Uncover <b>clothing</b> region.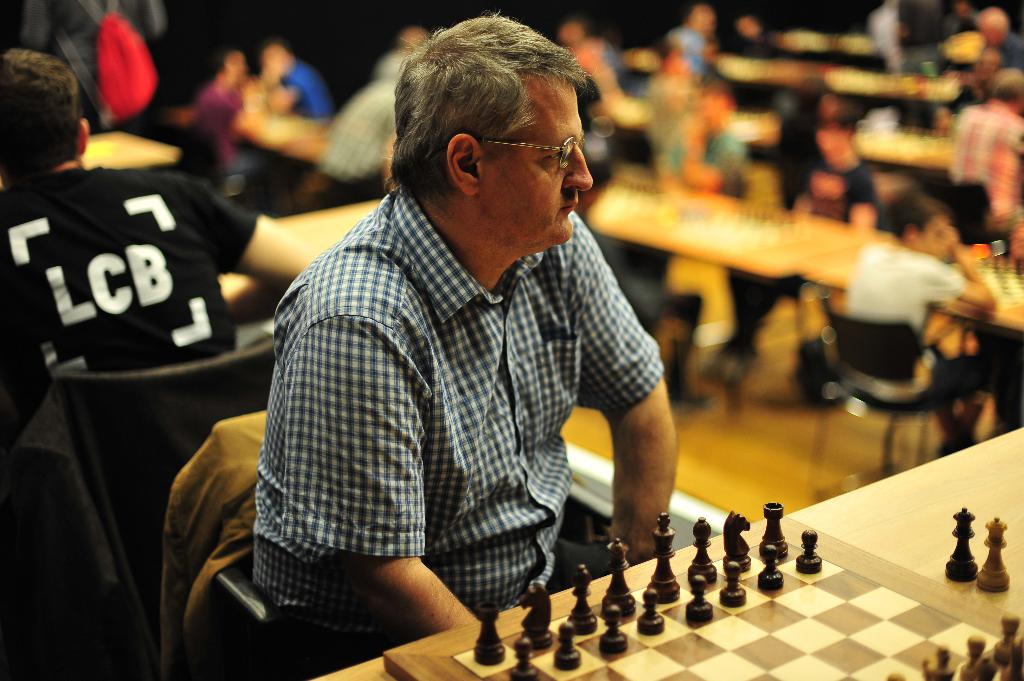
Uncovered: detection(0, 166, 257, 428).
